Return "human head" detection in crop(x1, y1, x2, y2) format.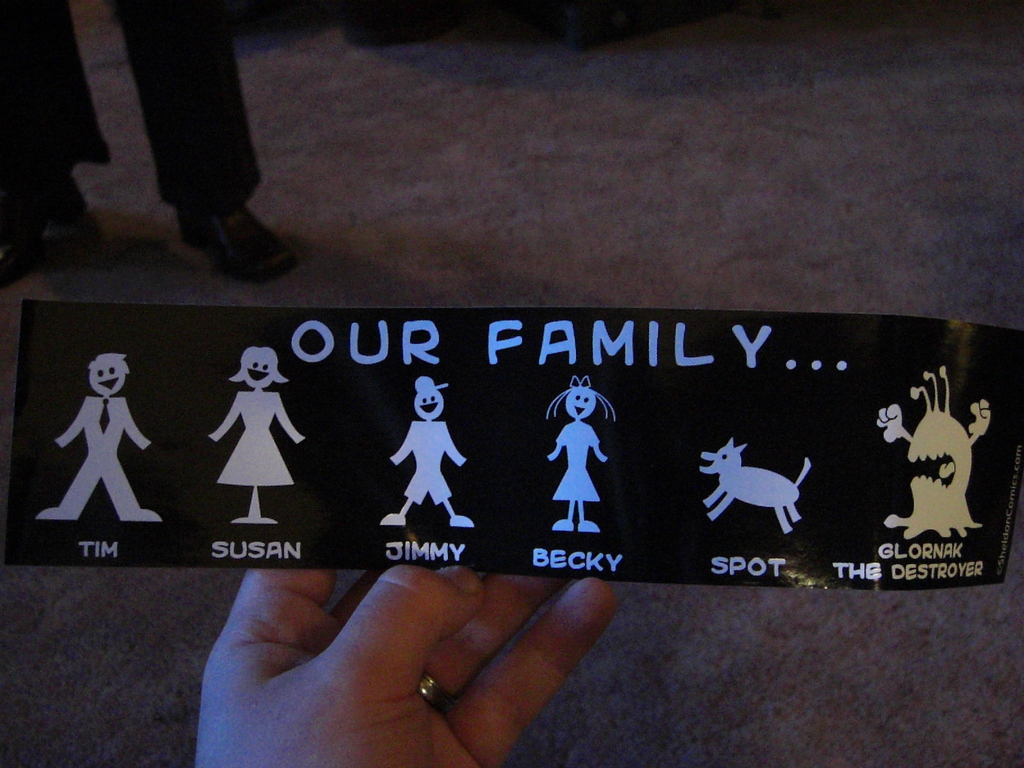
crop(229, 339, 289, 389).
